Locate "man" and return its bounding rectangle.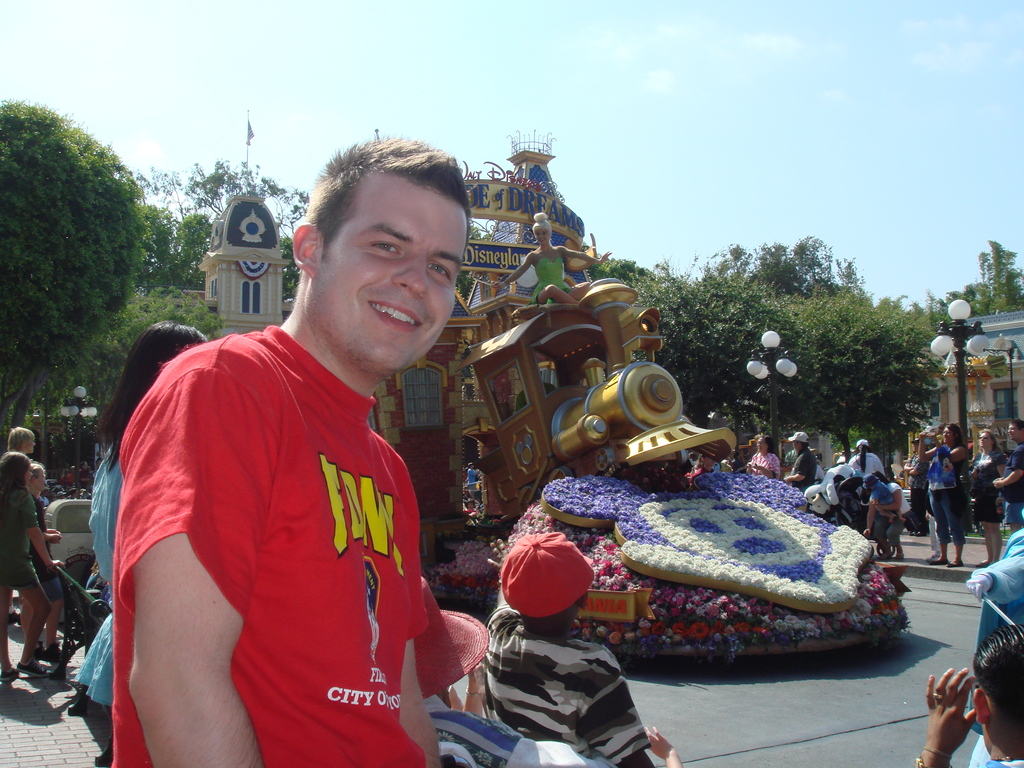
left=95, top=149, right=485, bottom=767.
